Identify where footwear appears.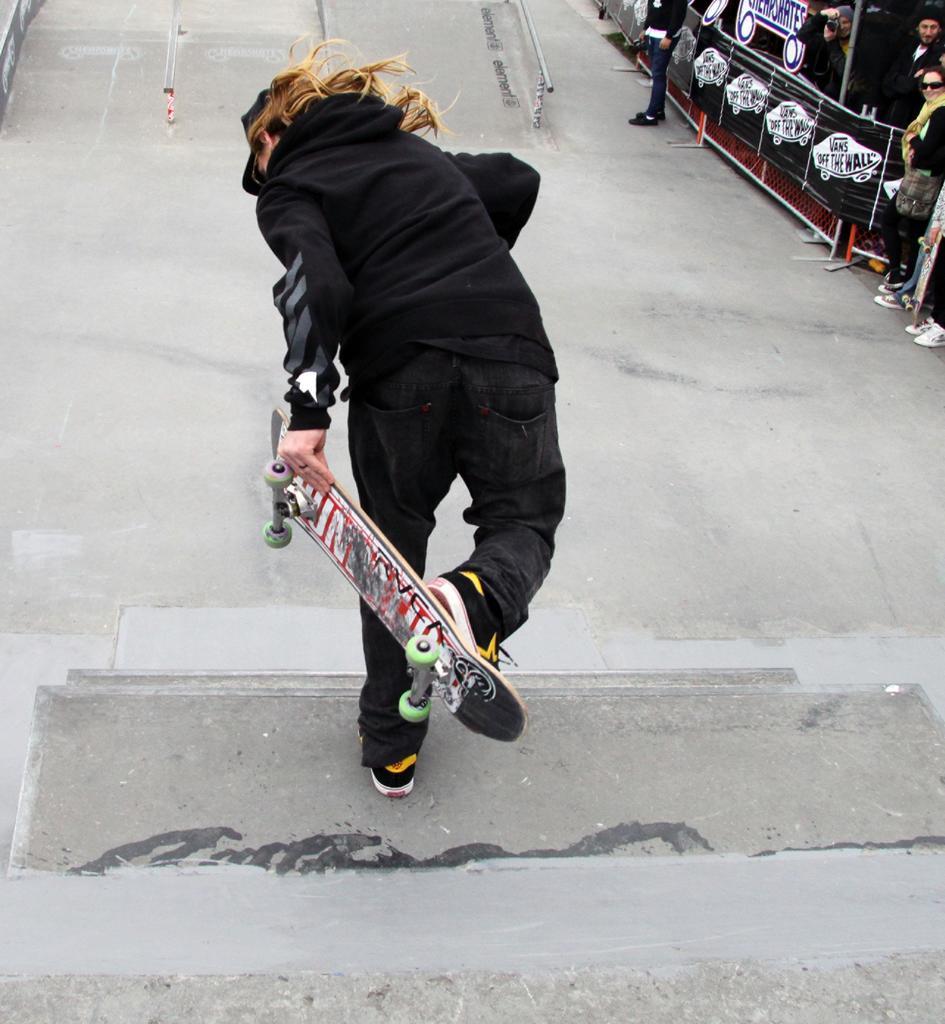
Appears at {"left": 425, "top": 567, "right": 523, "bottom": 746}.
